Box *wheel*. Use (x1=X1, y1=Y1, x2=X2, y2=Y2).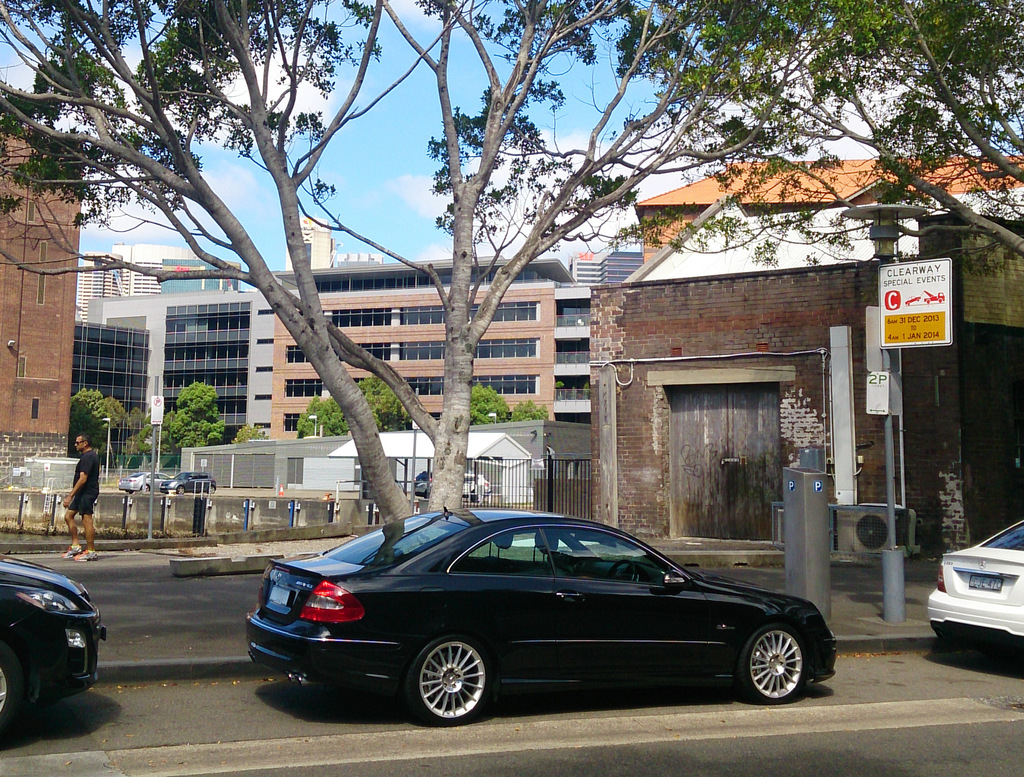
(x1=0, y1=642, x2=26, y2=725).
